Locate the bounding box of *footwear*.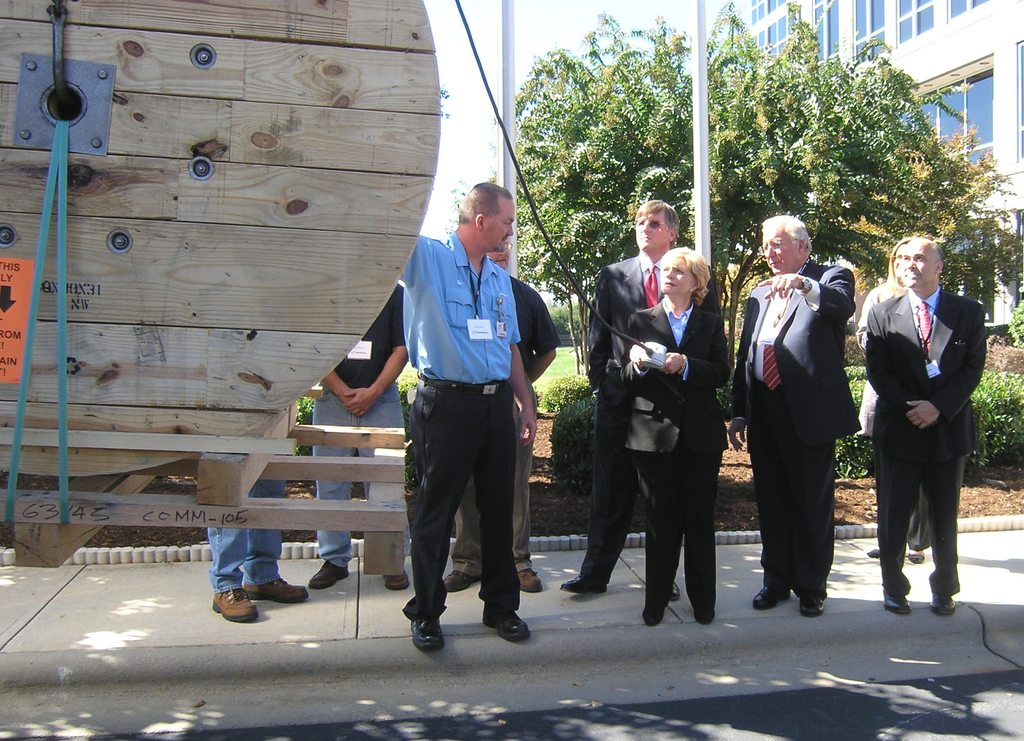
Bounding box: 662,575,682,603.
